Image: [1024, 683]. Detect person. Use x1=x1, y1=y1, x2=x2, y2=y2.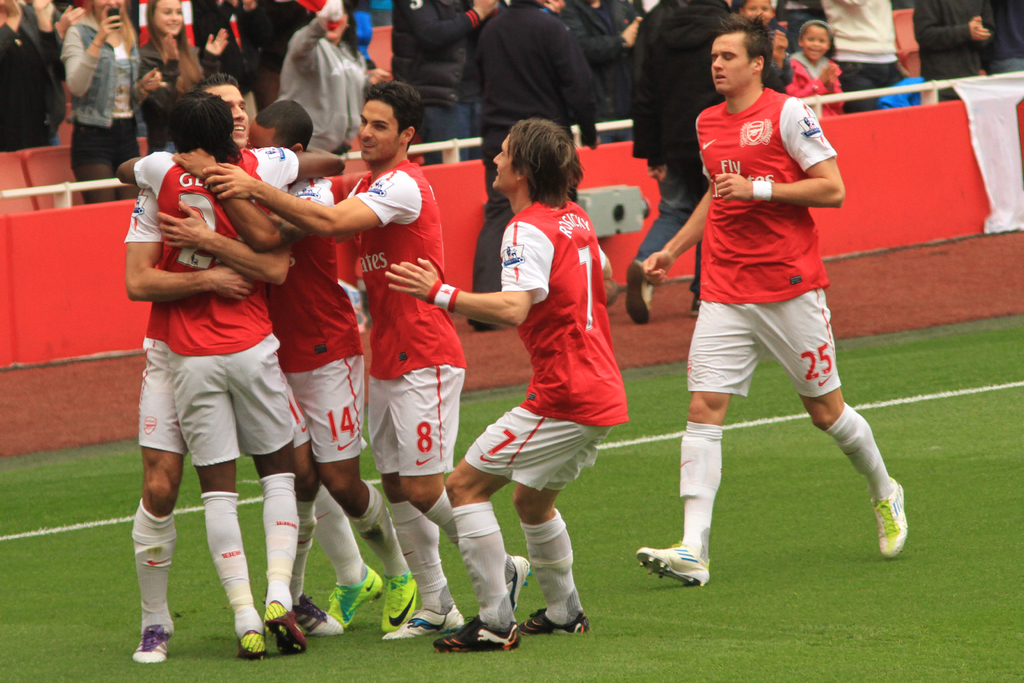
x1=146, y1=0, x2=198, y2=139.
